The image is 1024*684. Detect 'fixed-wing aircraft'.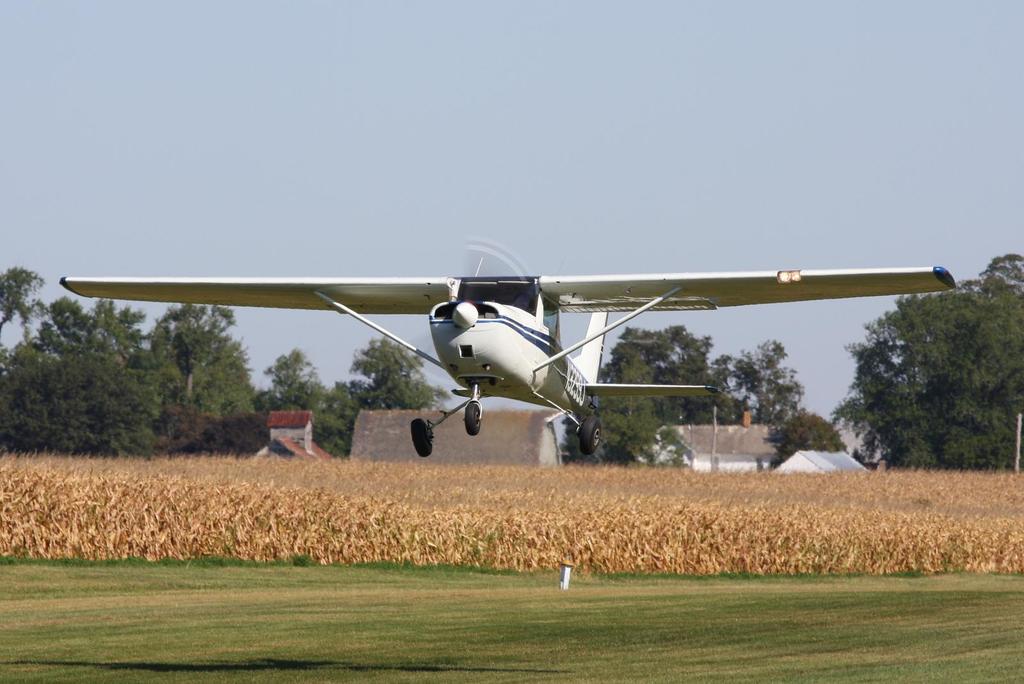
Detection: [left=55, top=227, right=967, bottom=462].
